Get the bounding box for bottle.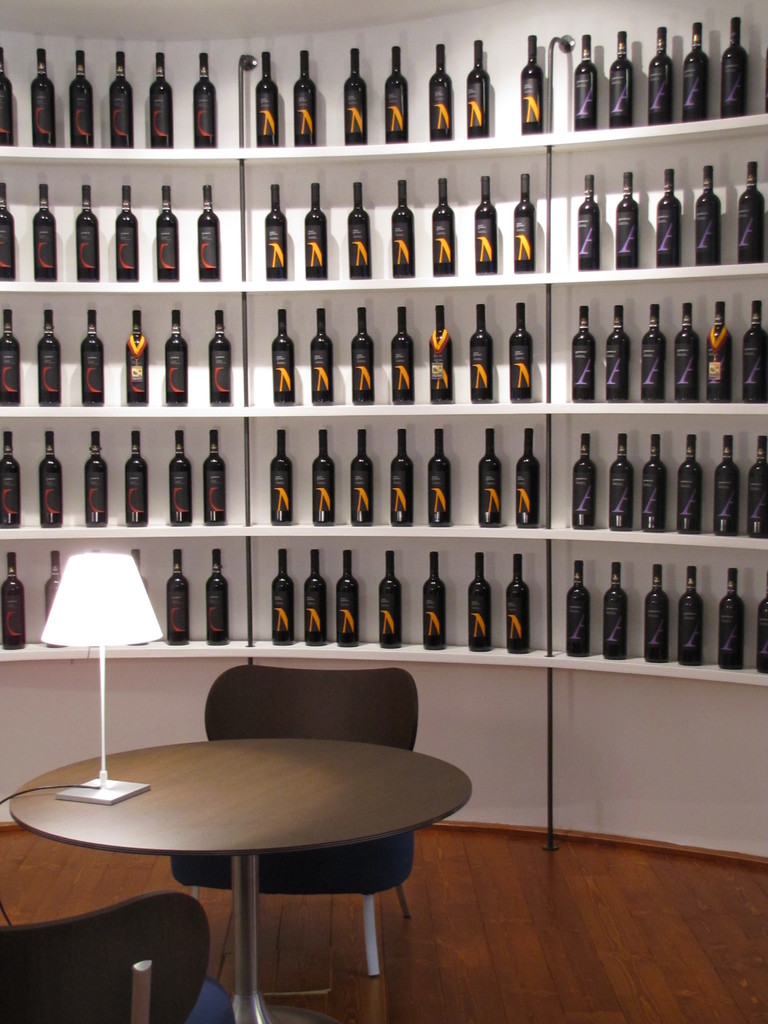
645 565 673 665.
